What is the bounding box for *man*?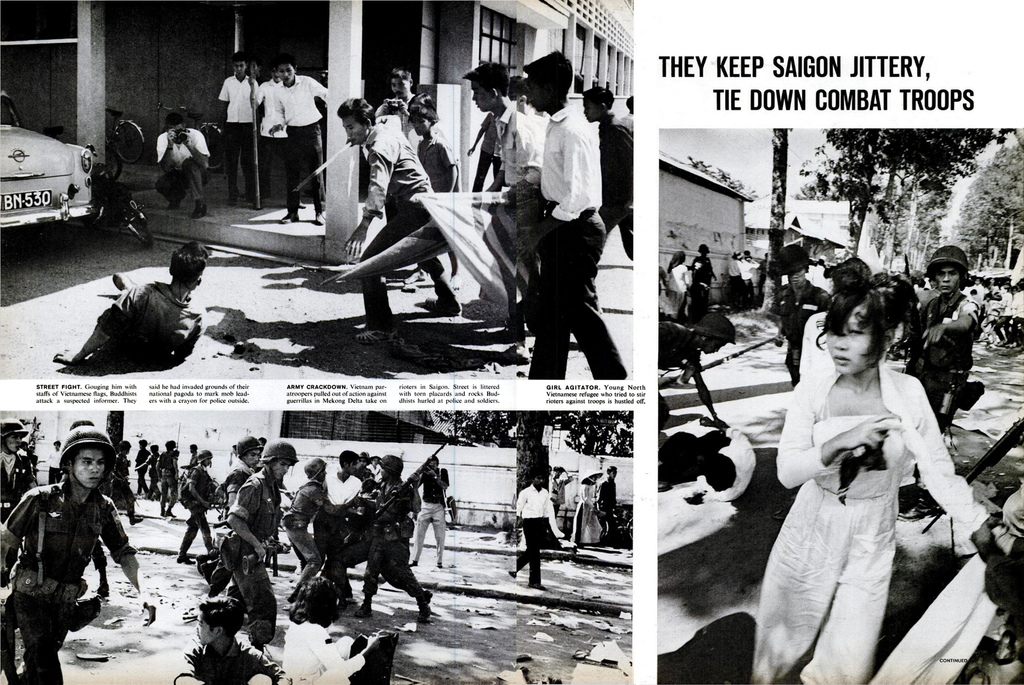
x1=181, y1=455, x2=220, y2=561.
